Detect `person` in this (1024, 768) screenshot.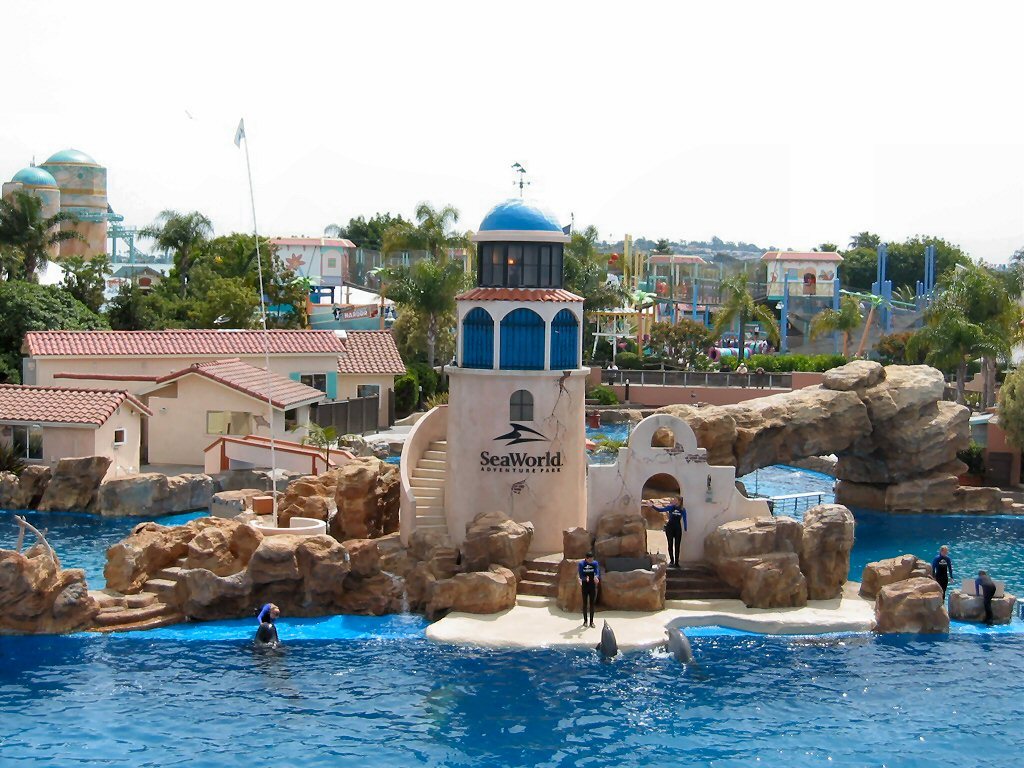
Detection: pyautogui.locateOnScreen(973, 571, 998, 625).
